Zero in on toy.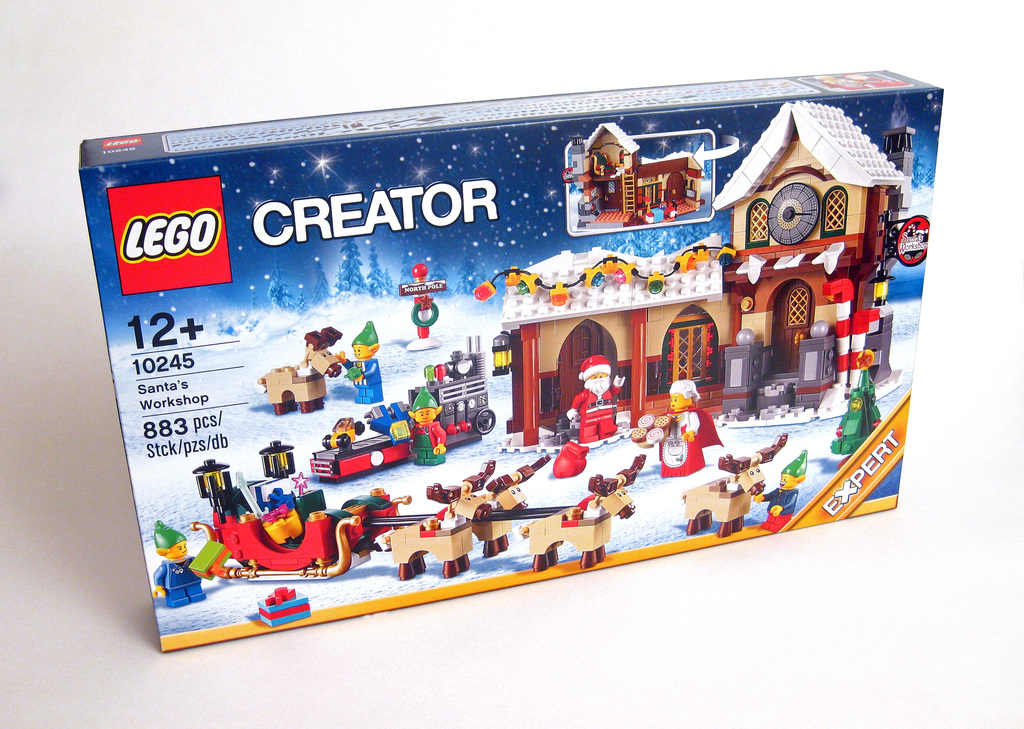
Zeroed in: <region>681, 432, 787, 539</region>.
